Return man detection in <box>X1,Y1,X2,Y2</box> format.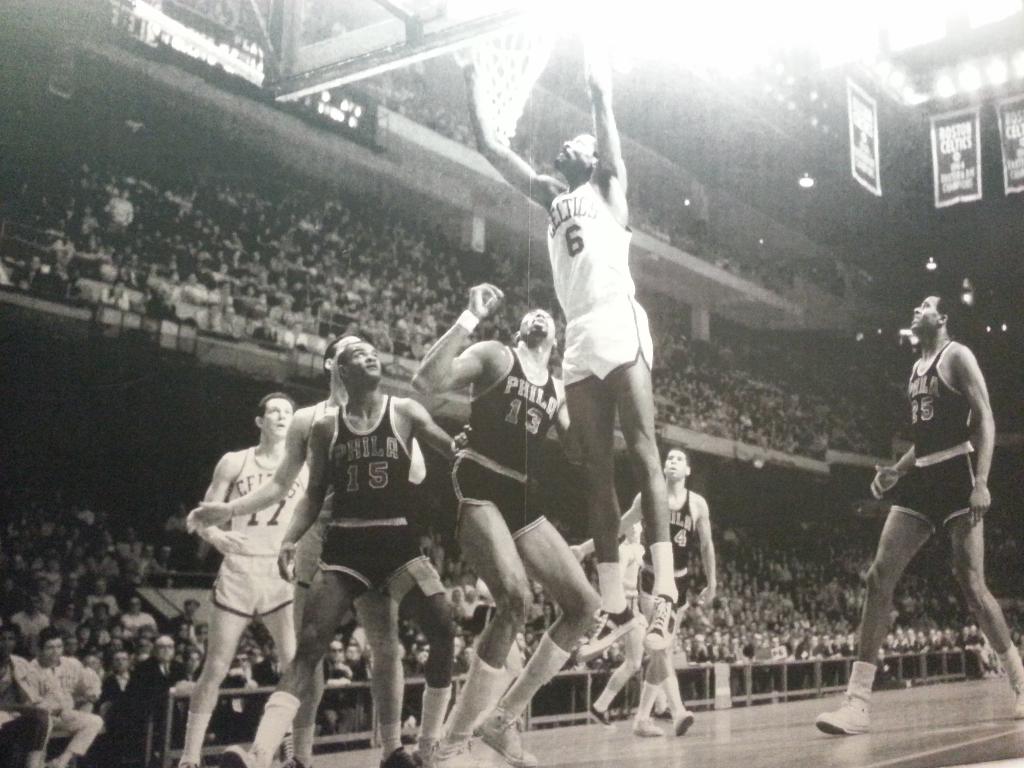
<box>854,280,1002,716</box>.
